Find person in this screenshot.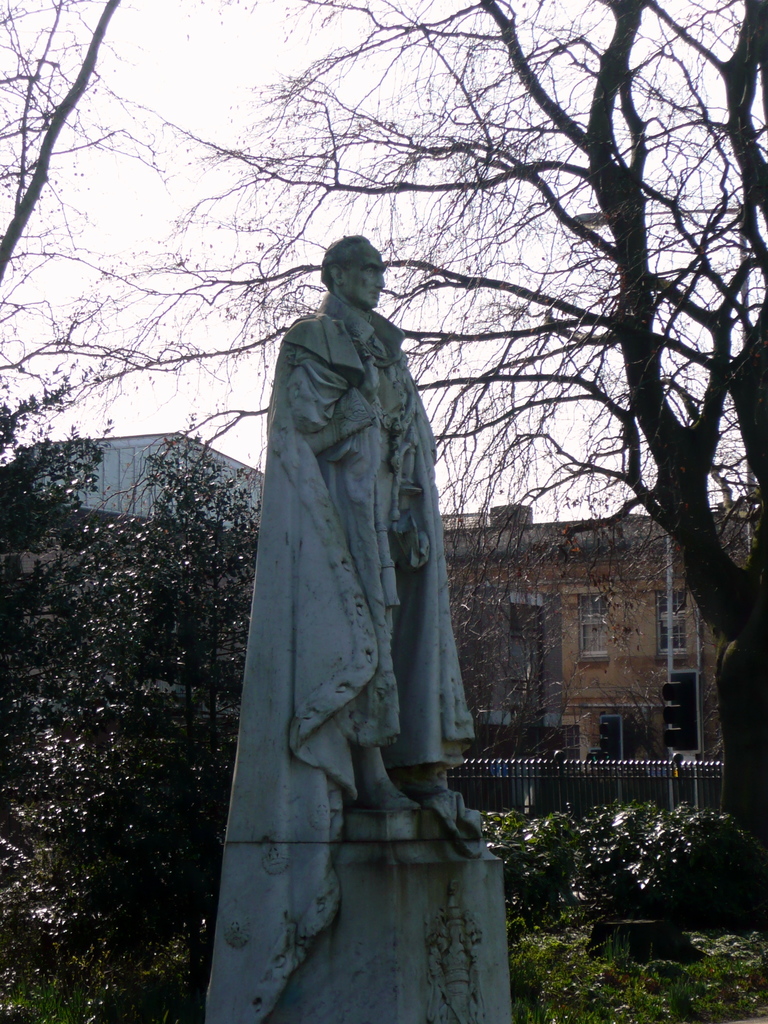
The bounding box for person is (236, 227, 472, 938).
